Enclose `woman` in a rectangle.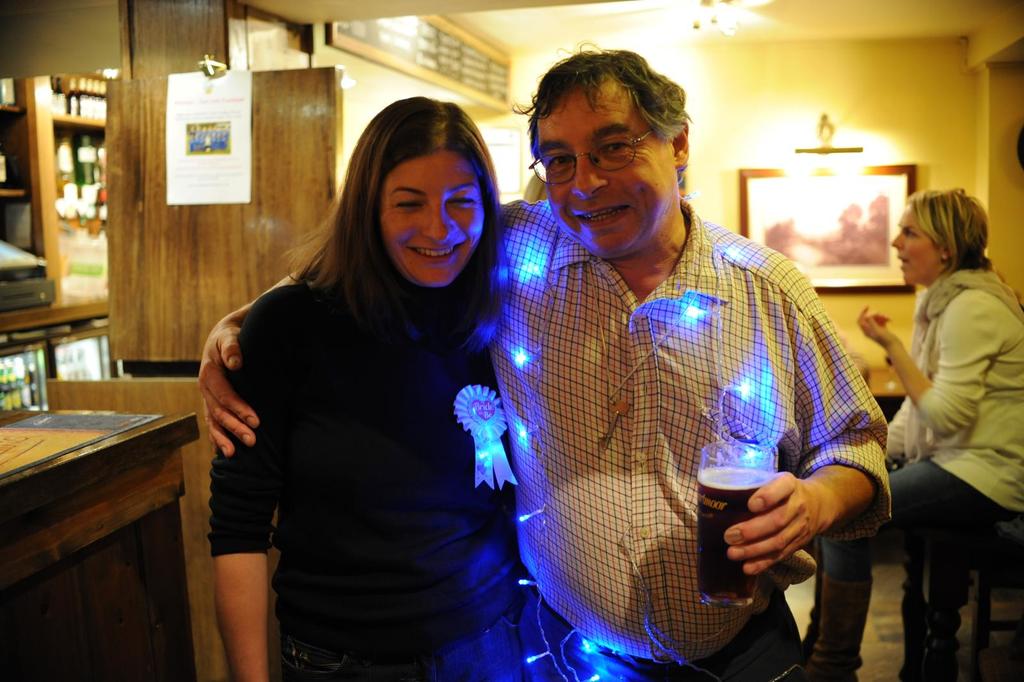
<box>767,184,1023,681</box>.
